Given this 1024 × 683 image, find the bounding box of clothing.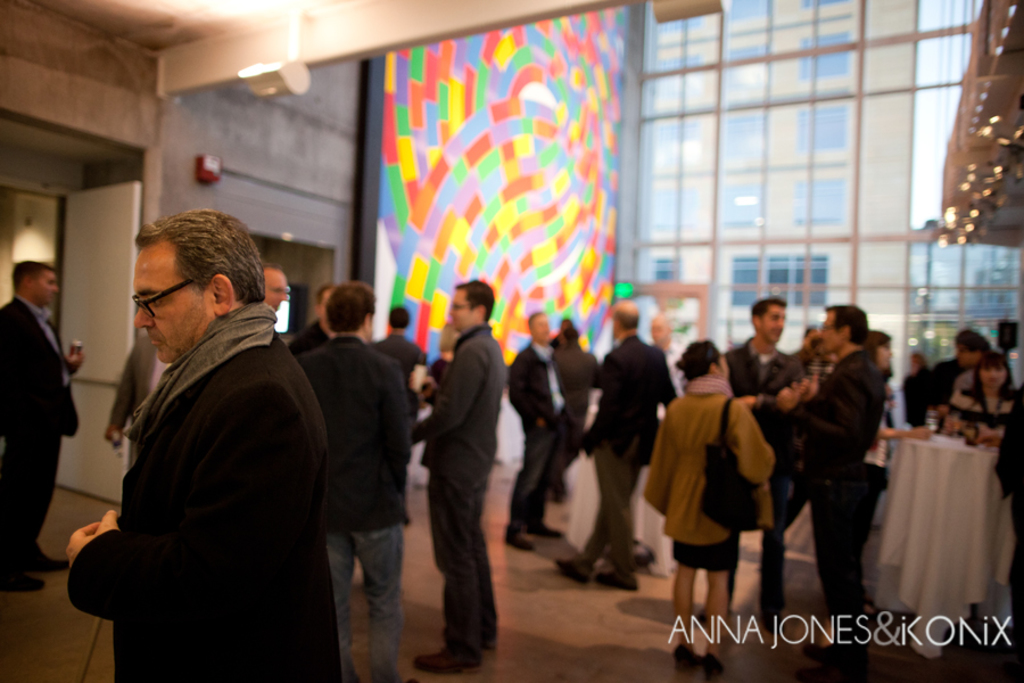
bbox(402, 327, 509, 655).
